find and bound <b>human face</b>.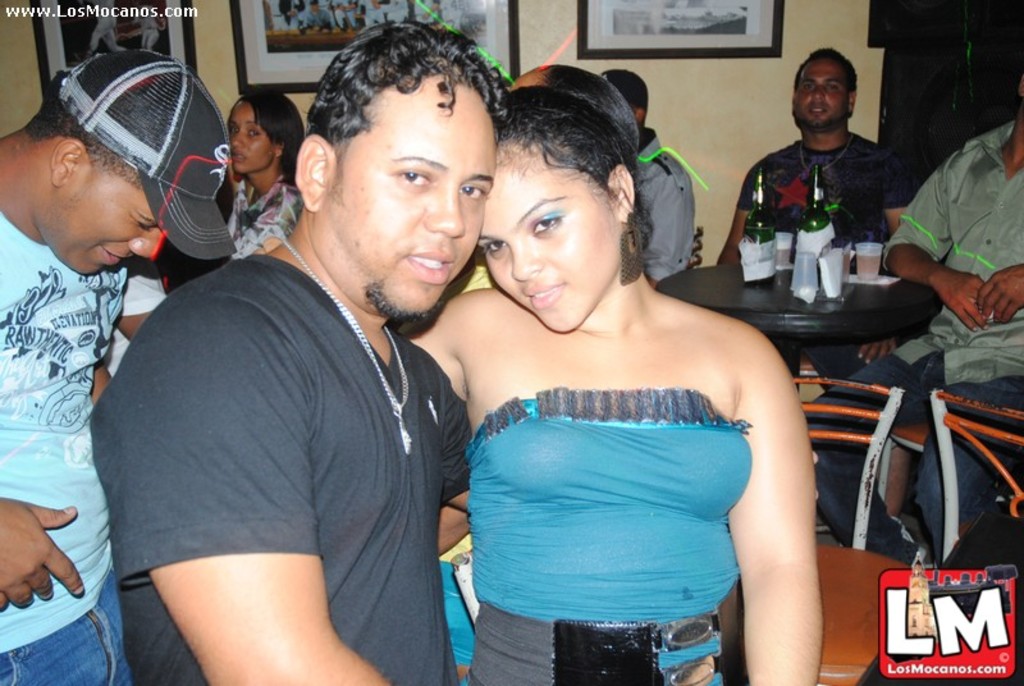
Bound: 228/102/280/183.
